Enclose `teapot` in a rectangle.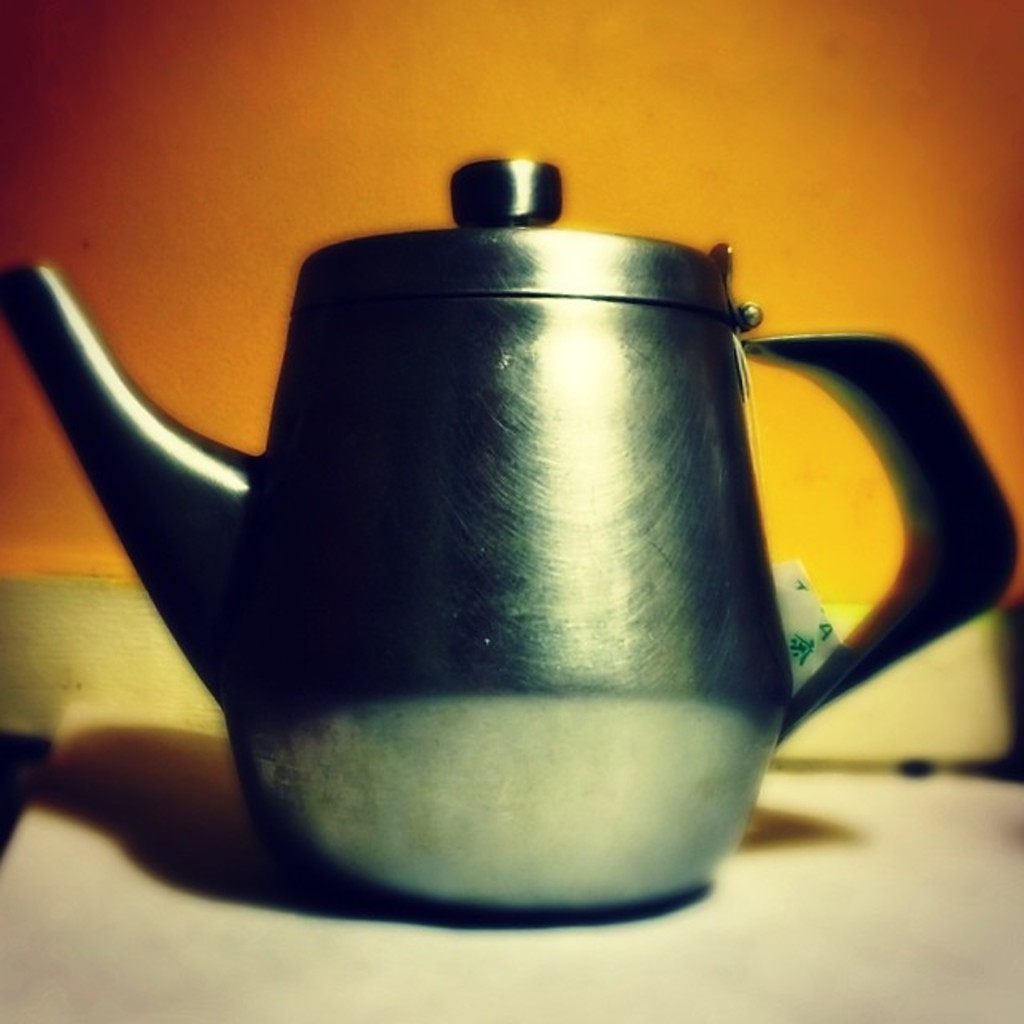
<bbox>0, 158, 1018, 923</bbox>.
